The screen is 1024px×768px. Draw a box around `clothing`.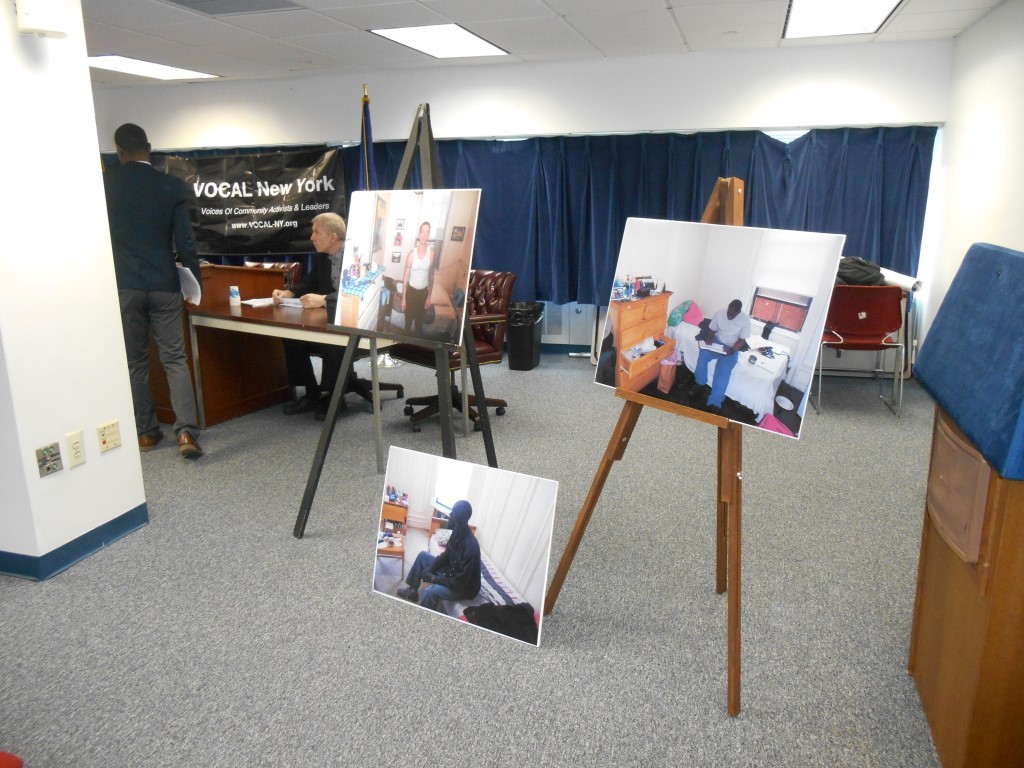
[701,308,755,405].
